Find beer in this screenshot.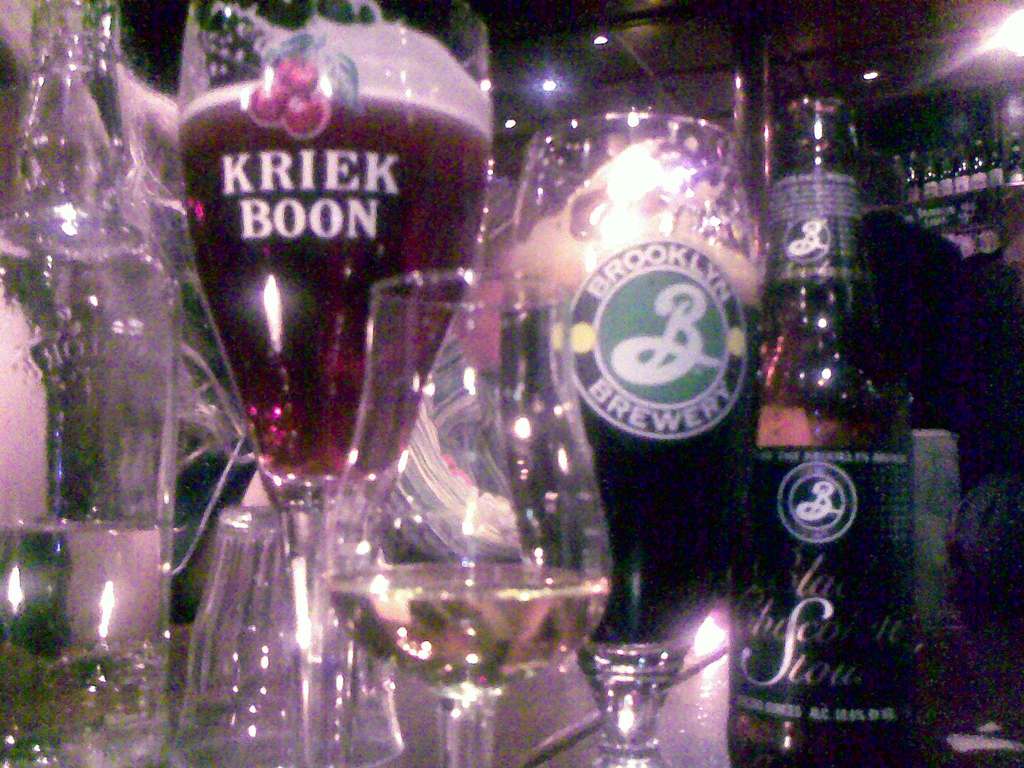
The bounding box for beer is x1=744, y1=108, x2=936, y2=717.
